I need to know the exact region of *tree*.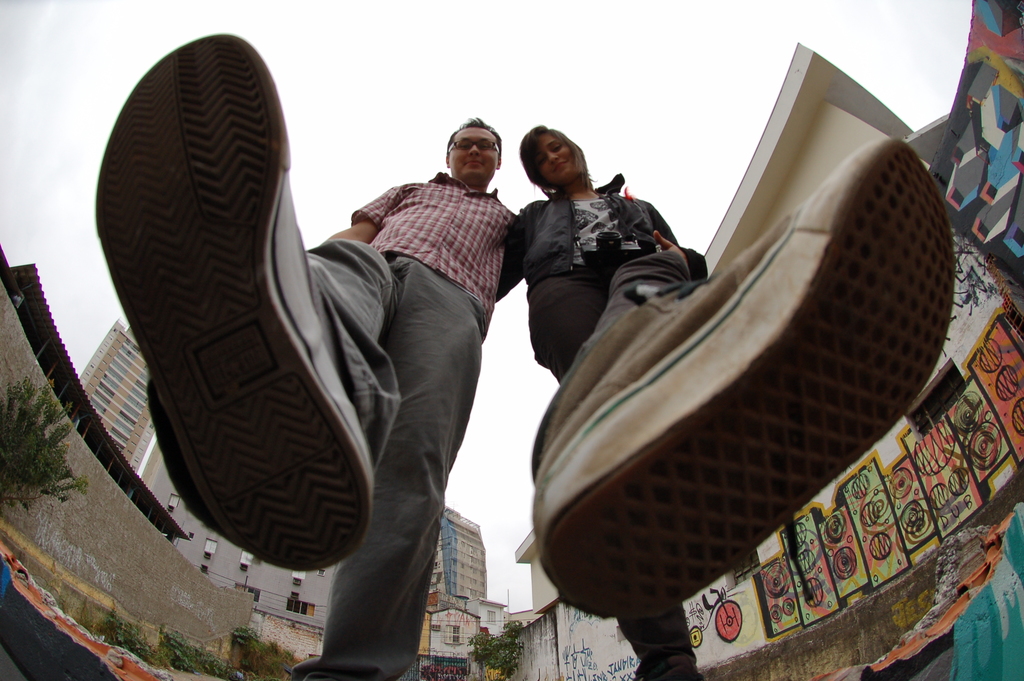
Region: [x1=468, y1=618, x2=530, y2=680].
